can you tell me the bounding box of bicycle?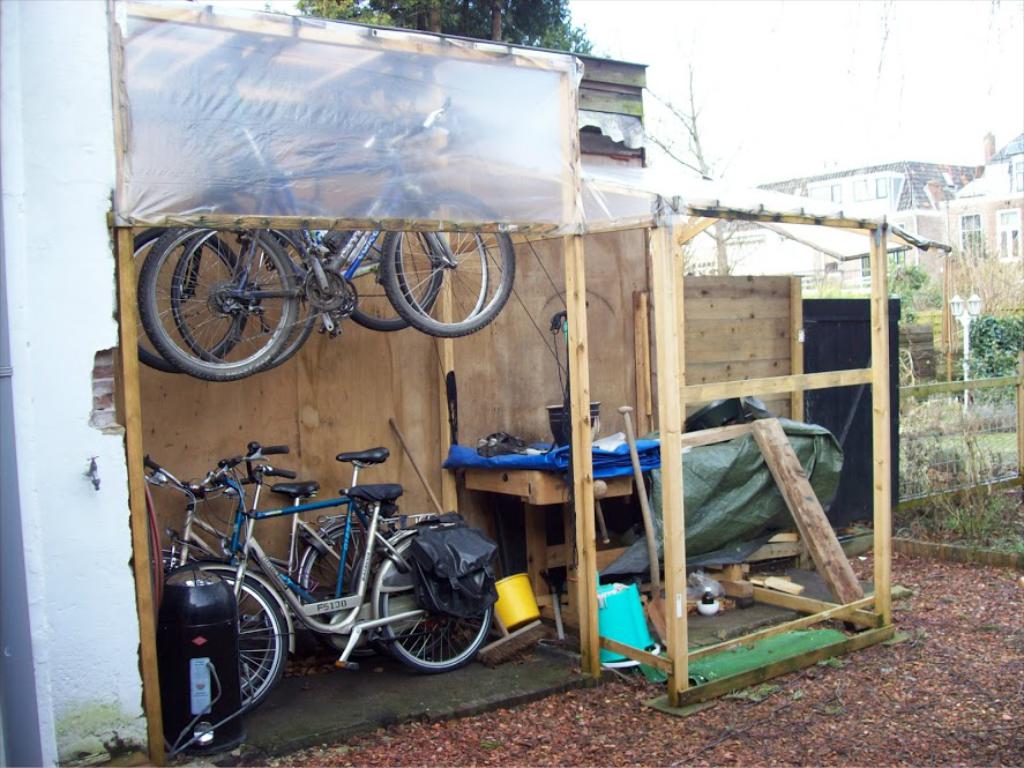
{"x1": 167, "y1": 472, "x2": 402, "y2": 693}.
